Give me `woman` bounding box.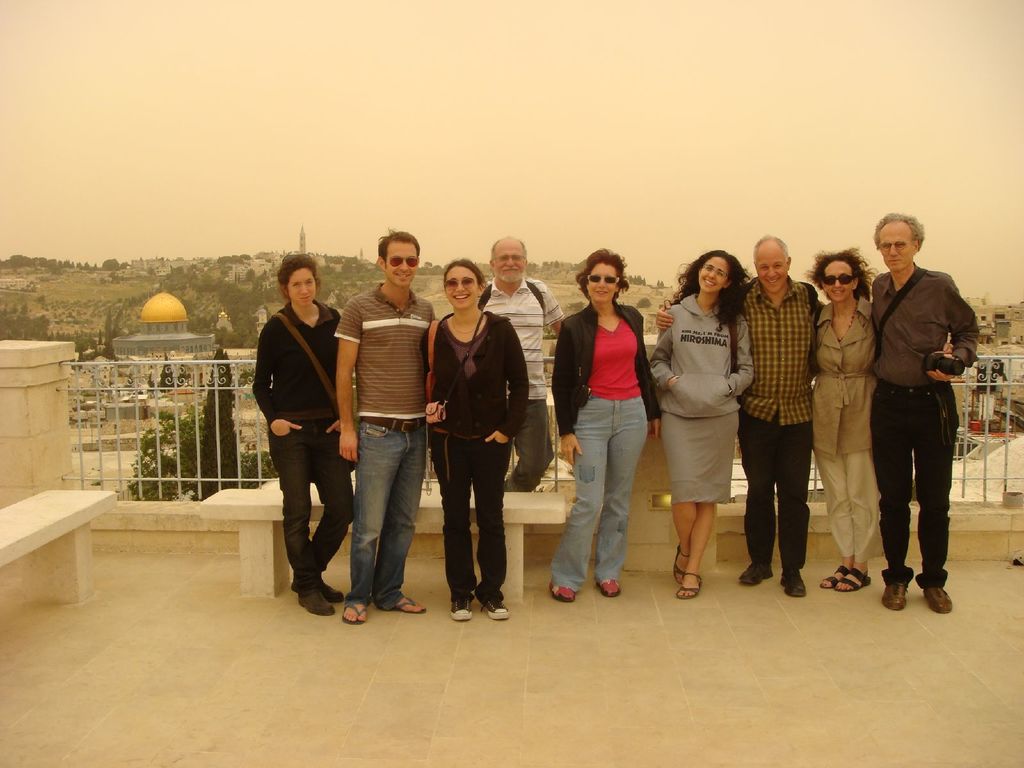
detection(543, 247, 662, 604).
